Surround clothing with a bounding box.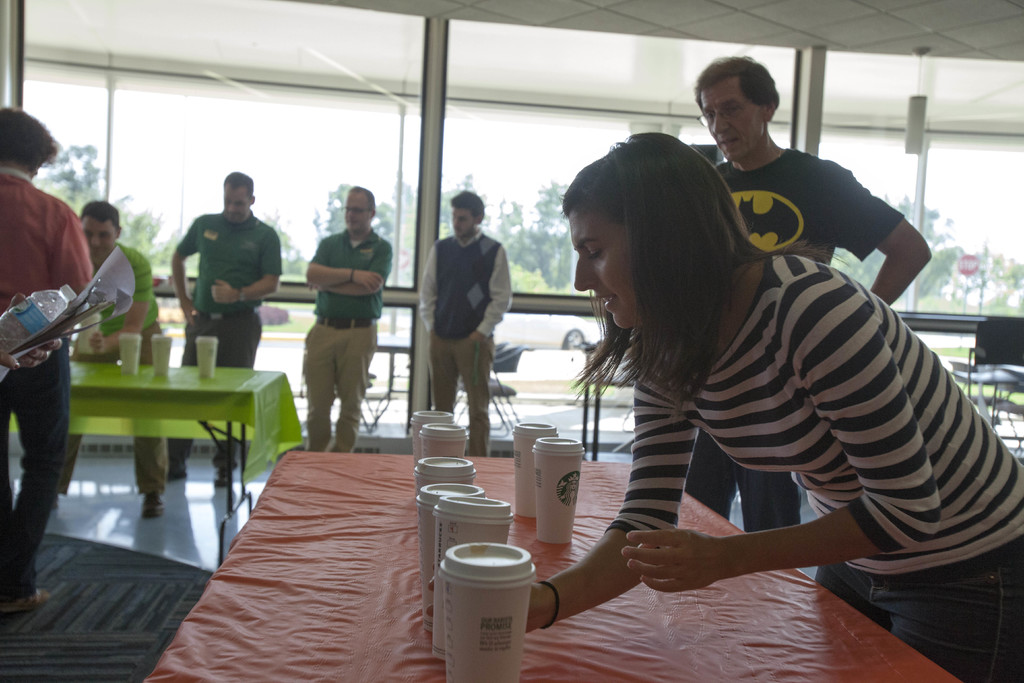
bbox(305, 226, 397, 450).
